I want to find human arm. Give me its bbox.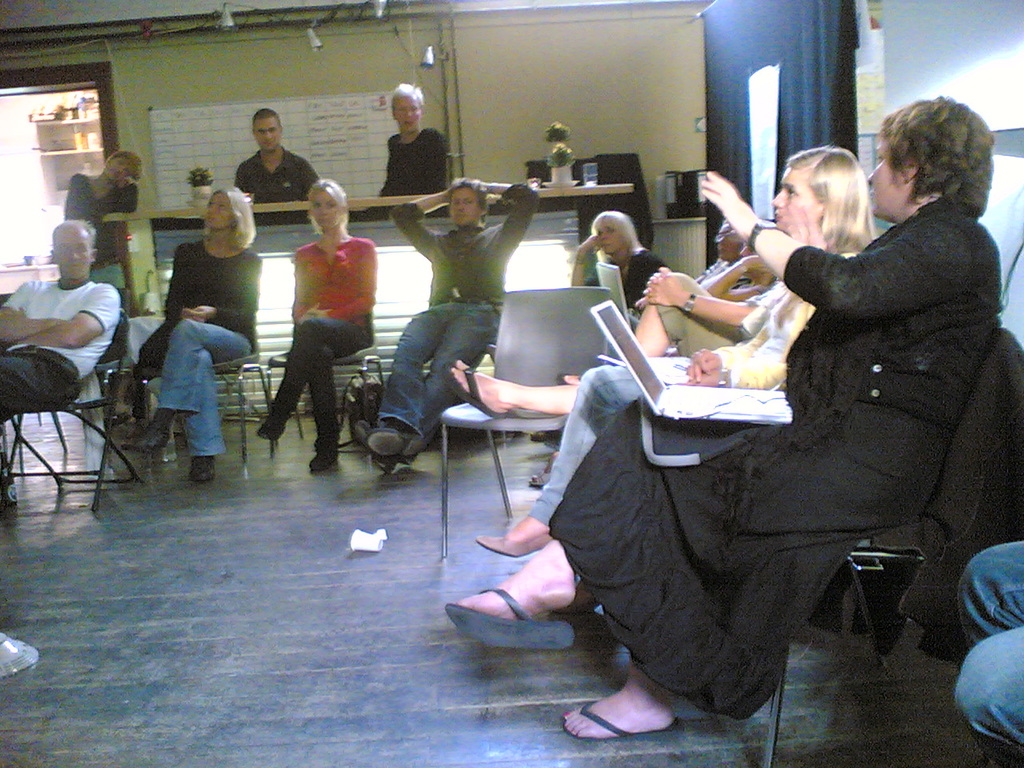
bbox(294, 156, 322, 202).
